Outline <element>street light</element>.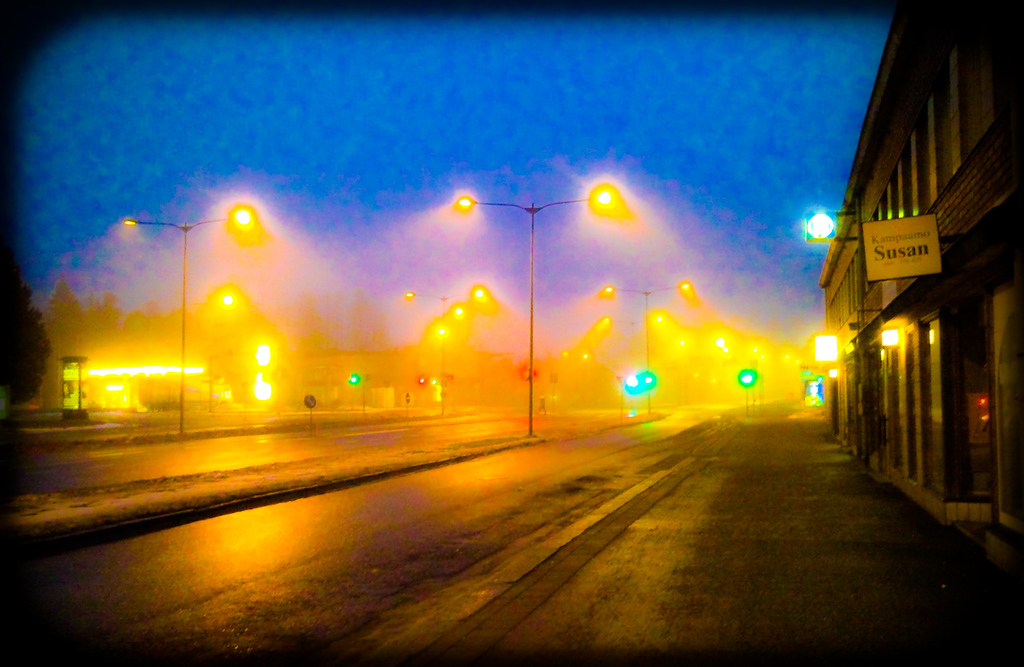
Outline: pyautogui.locateOnScreen(113, 206, 255, 439).
